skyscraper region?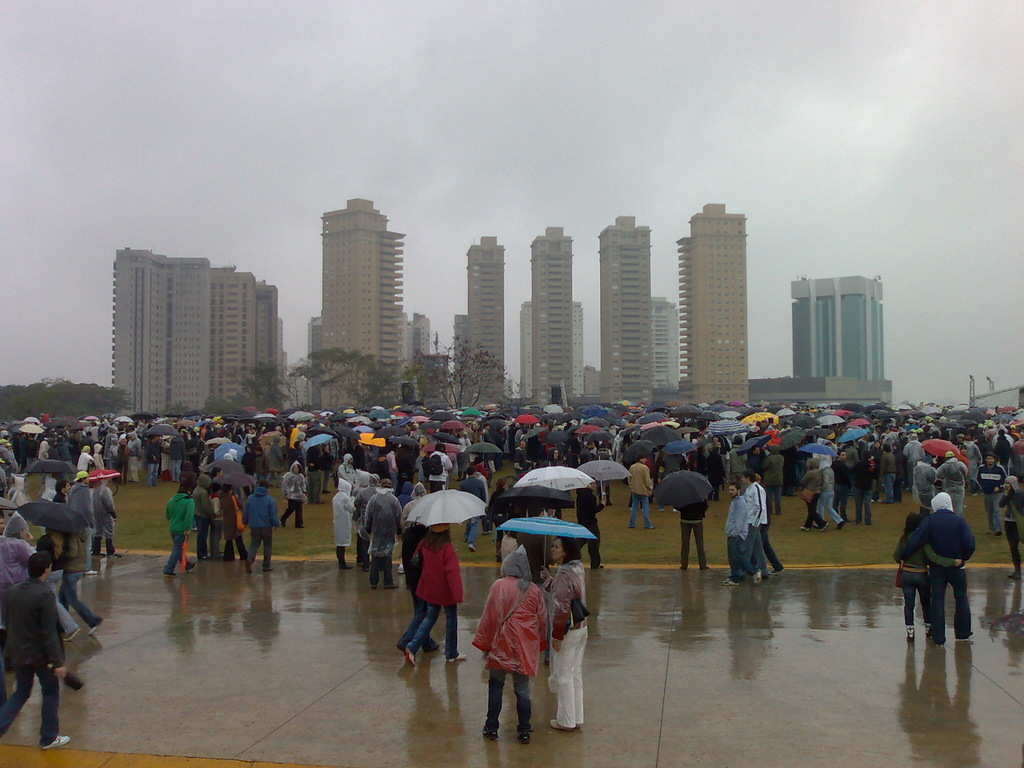
(x1=308, y1=187, x2=406, y2=424)
